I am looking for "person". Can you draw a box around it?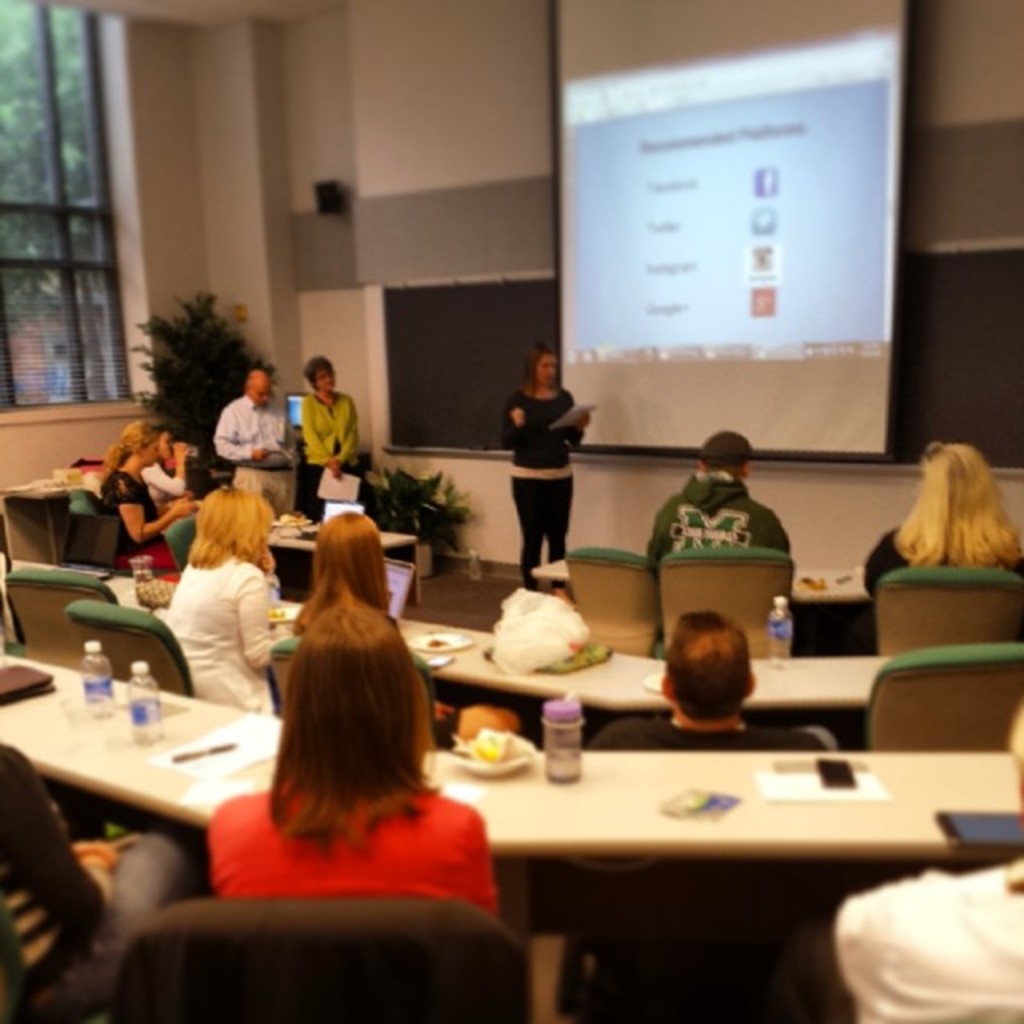
Sure, the bounding box is [277,512,459,744].
